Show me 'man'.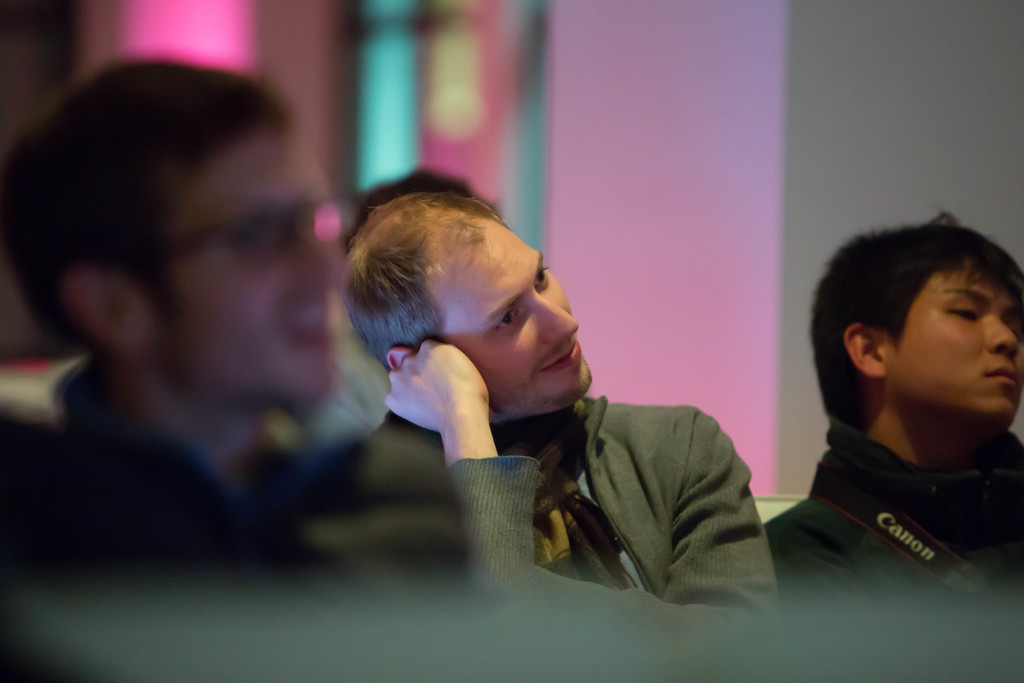
'man' is here: 337:192:778:627.
